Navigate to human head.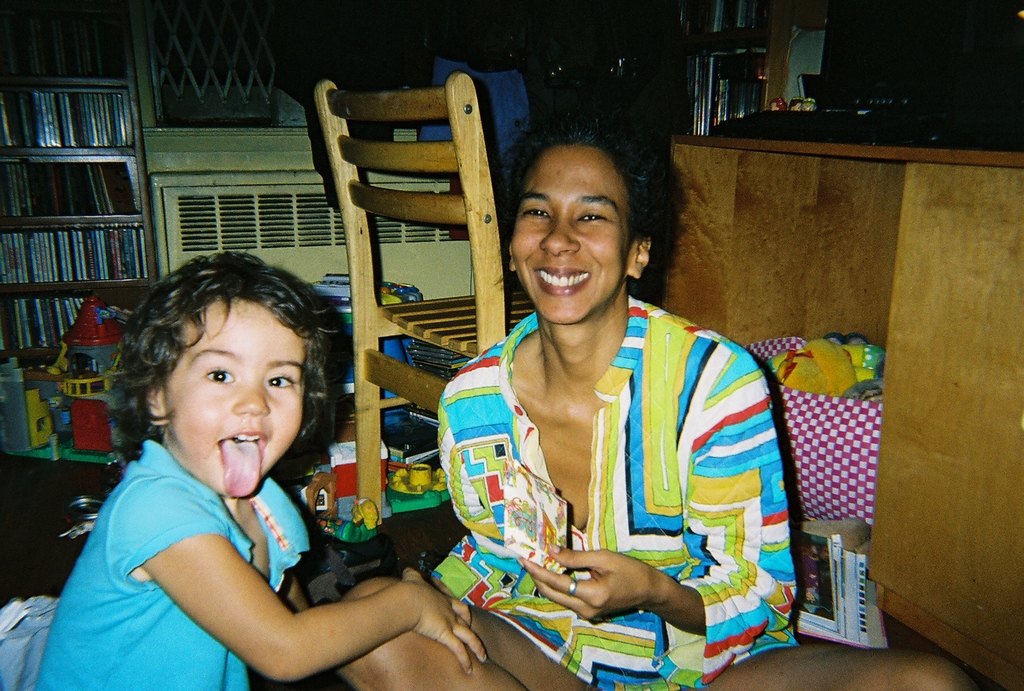
Navigation target: crop(503, 96, 664, 332).
